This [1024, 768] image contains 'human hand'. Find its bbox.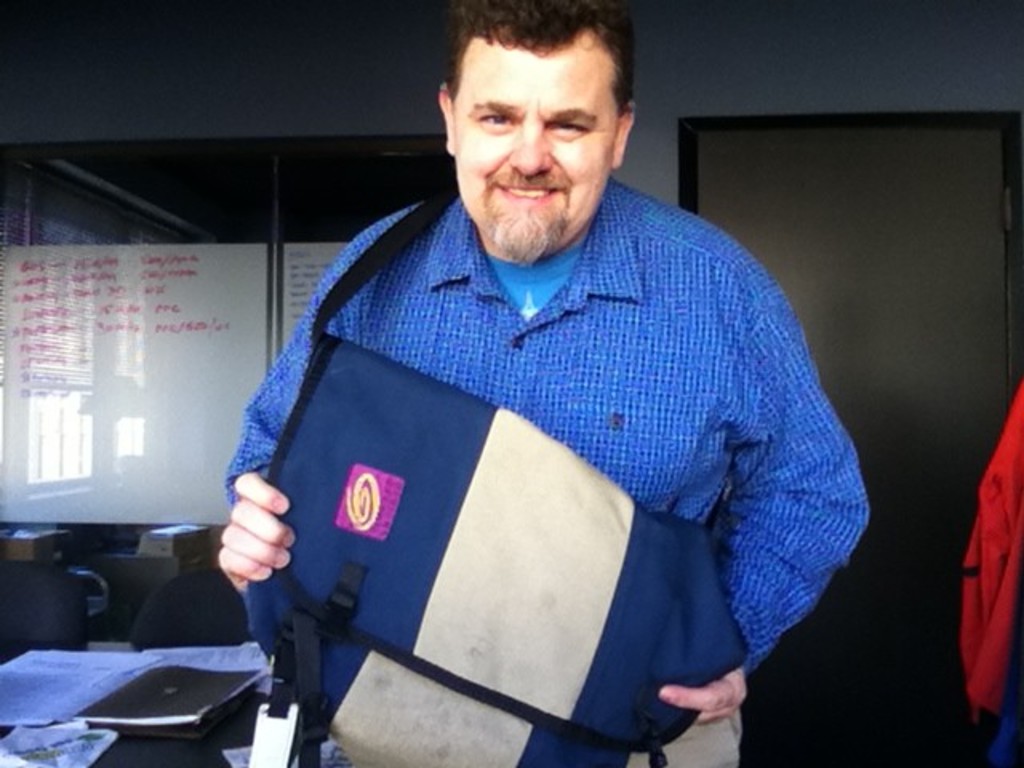
216 469 296 600.
